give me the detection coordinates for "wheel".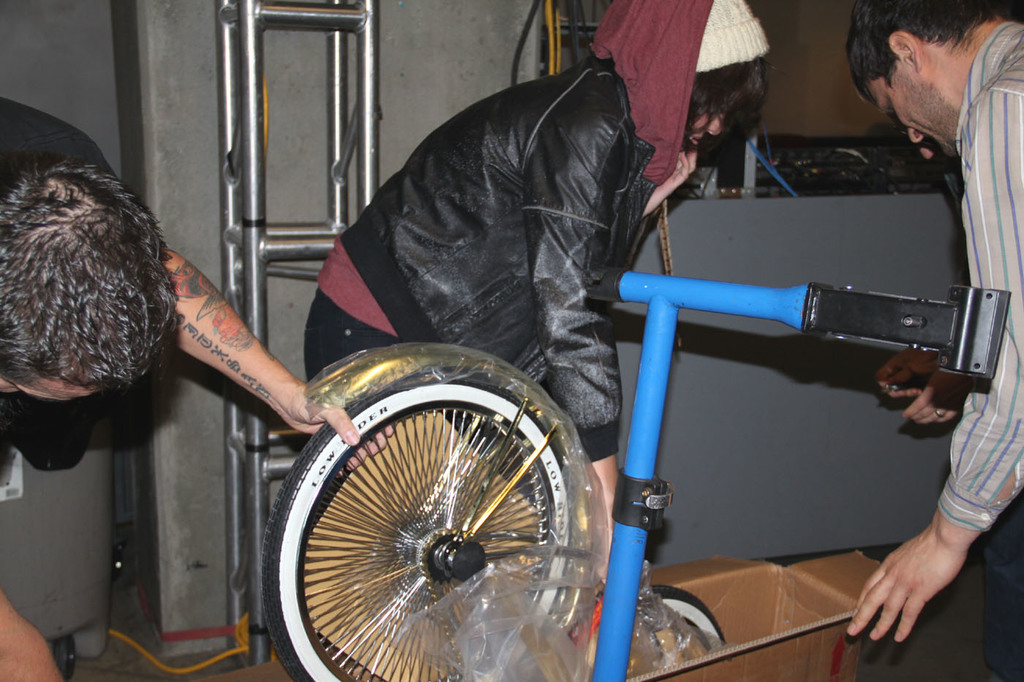
Rect(259, 375, 569, 681).
